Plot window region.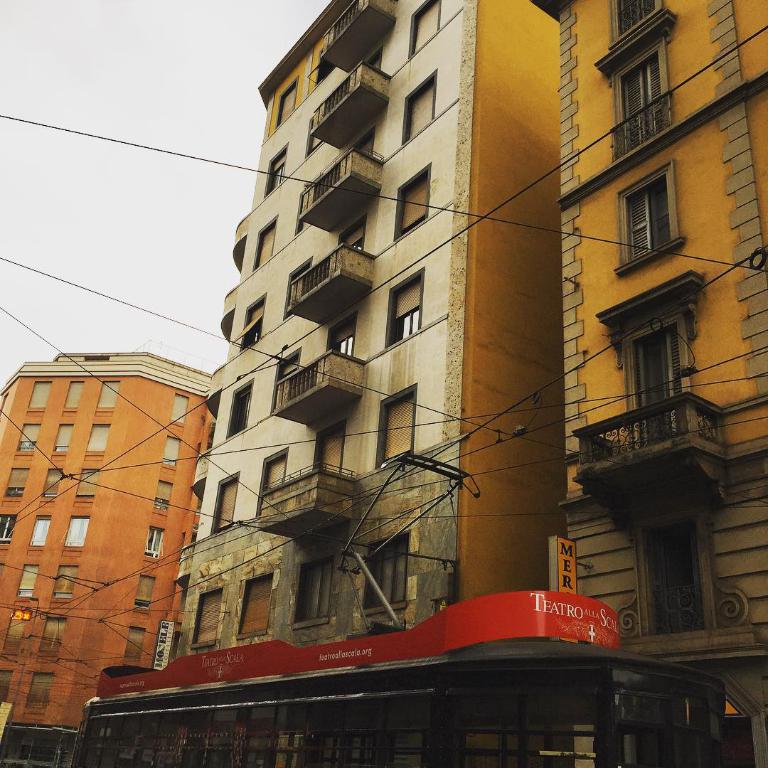
Plotted at (x1=1, y1=516, x2=16, y2=548).
